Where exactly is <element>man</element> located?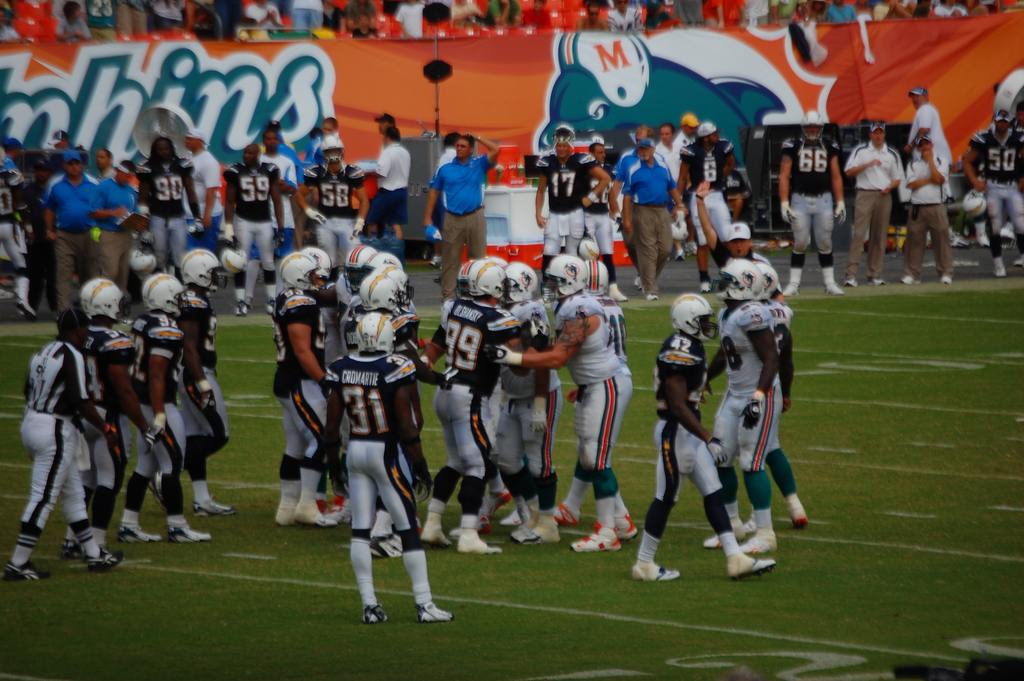
Its bounding box is (619,125,665,285).
